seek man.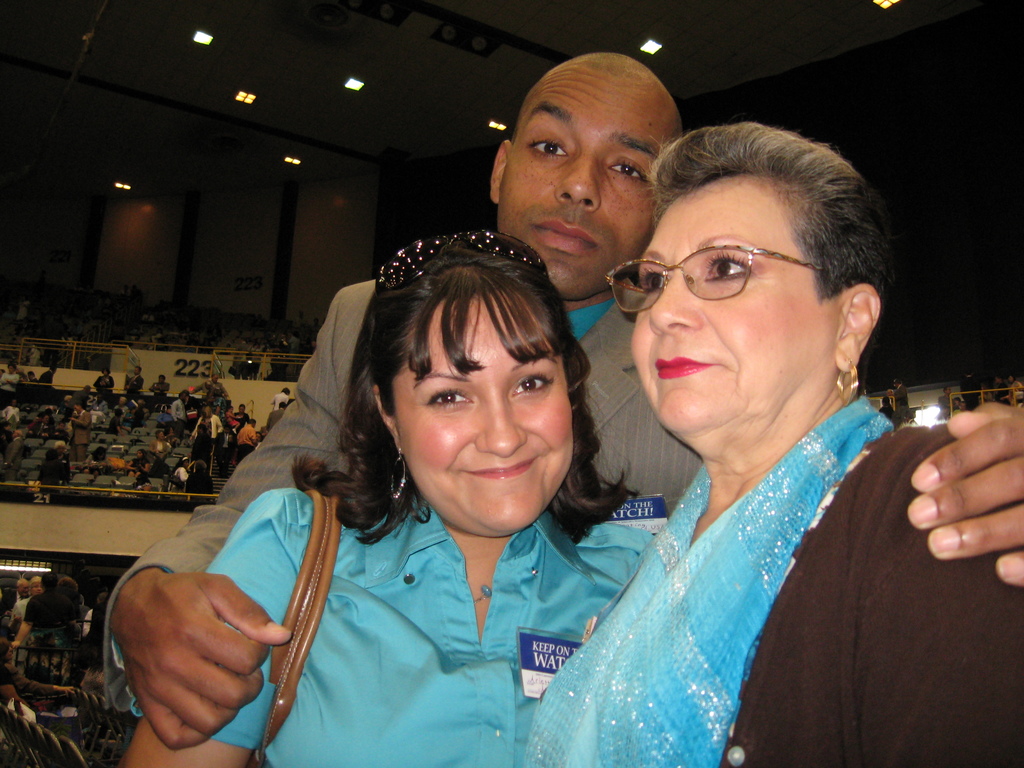
rect(170, 390, 191, 441).
